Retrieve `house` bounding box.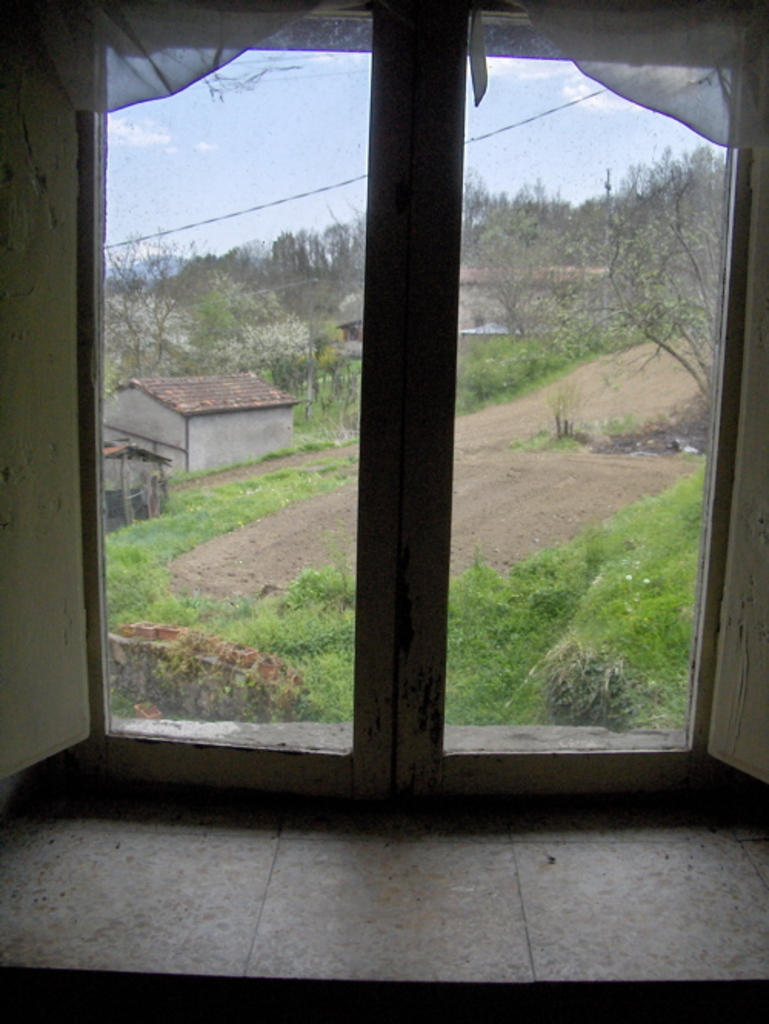
Bounding box: bbox=[0, 0, 767, 1007].
